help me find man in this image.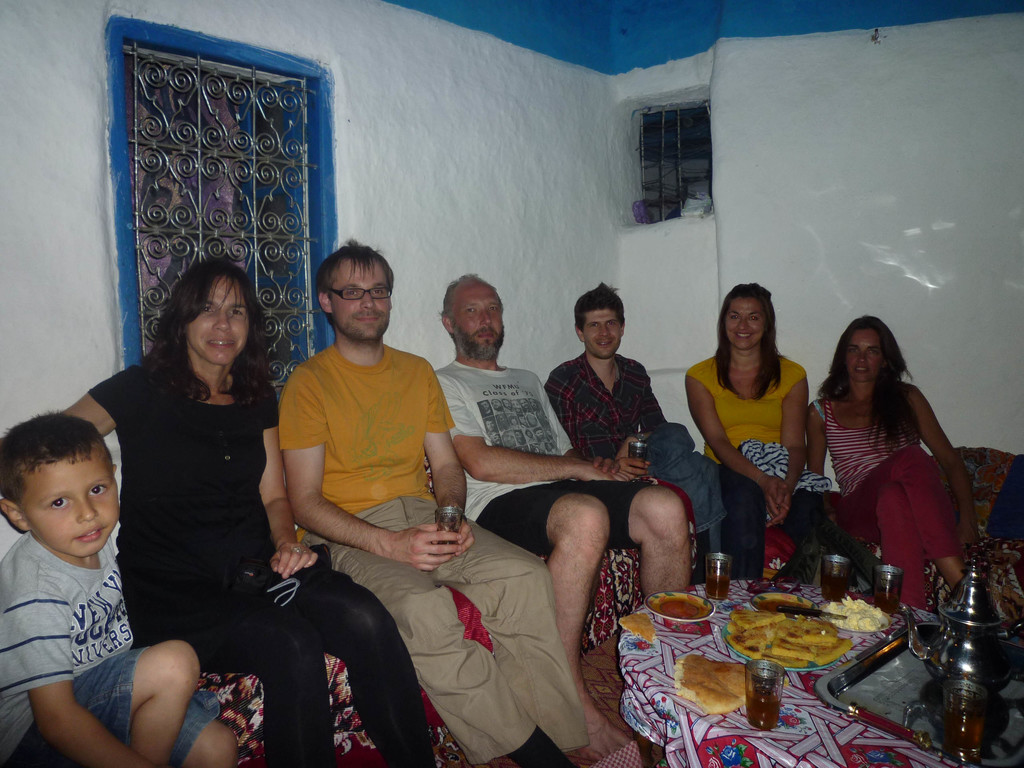
Found it: bbox(276, 232, 592, 767).
